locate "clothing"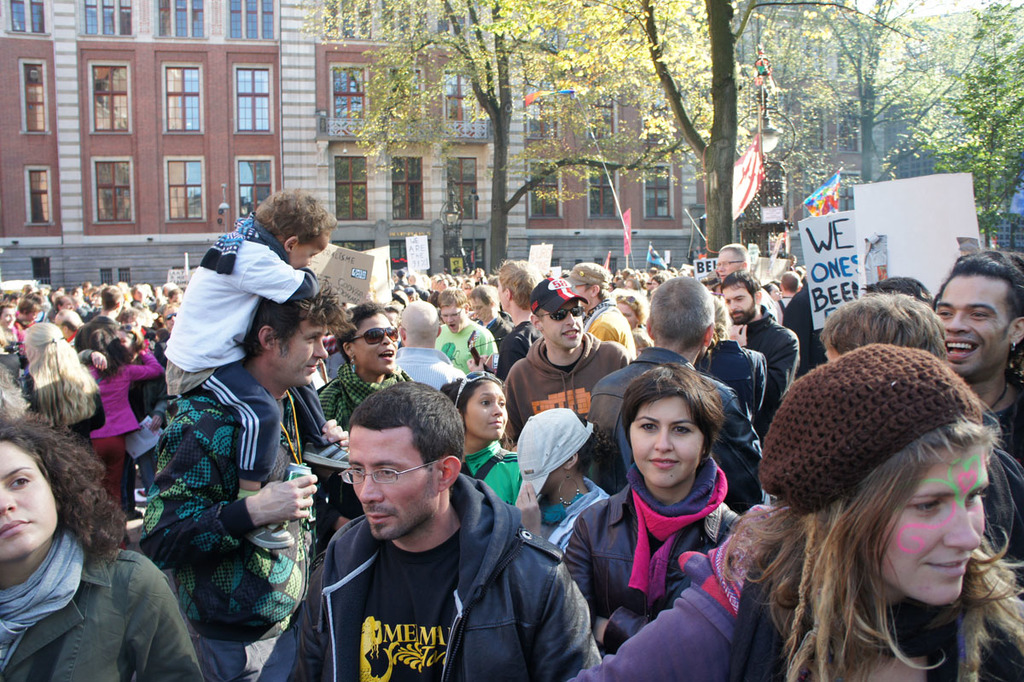
bbox(694, 347, 766, 407)
